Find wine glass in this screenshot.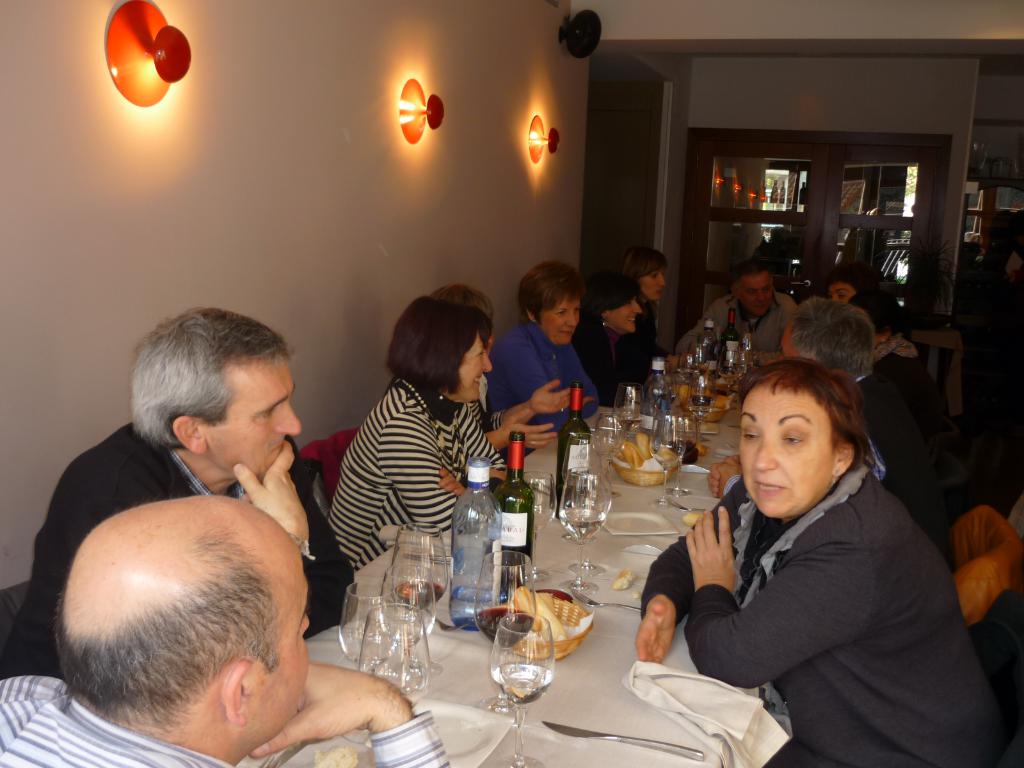
The bounding box for wine glass is (474, 554, 534, 712).
